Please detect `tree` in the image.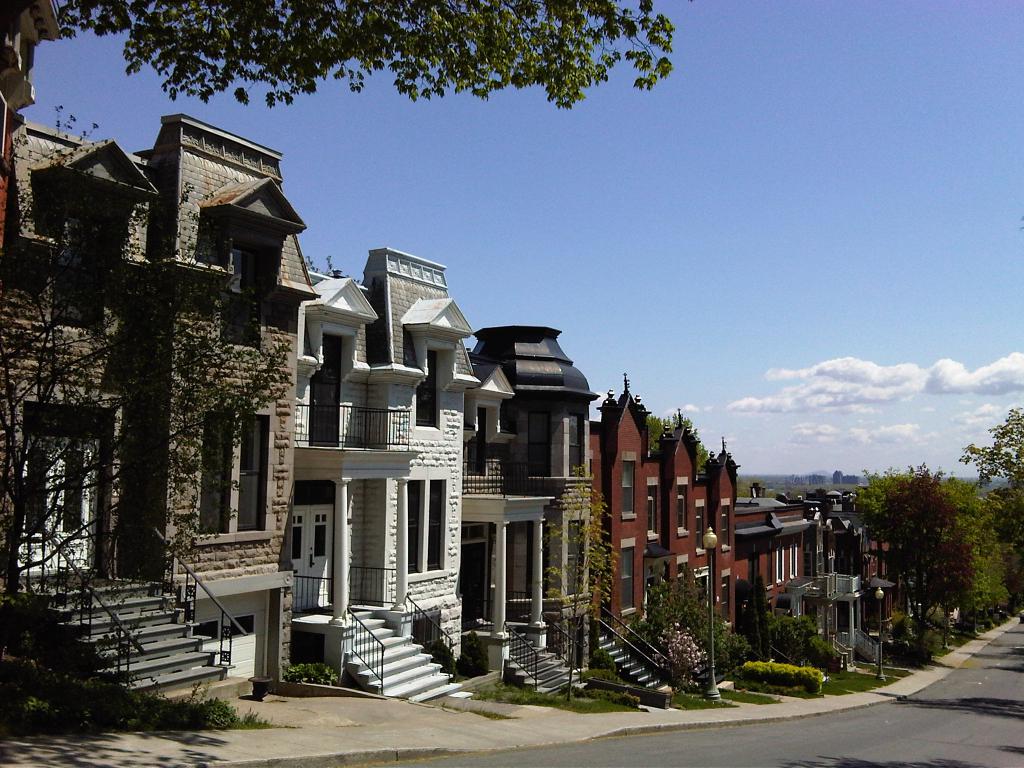
bbox(31, 4, 686, 103).
